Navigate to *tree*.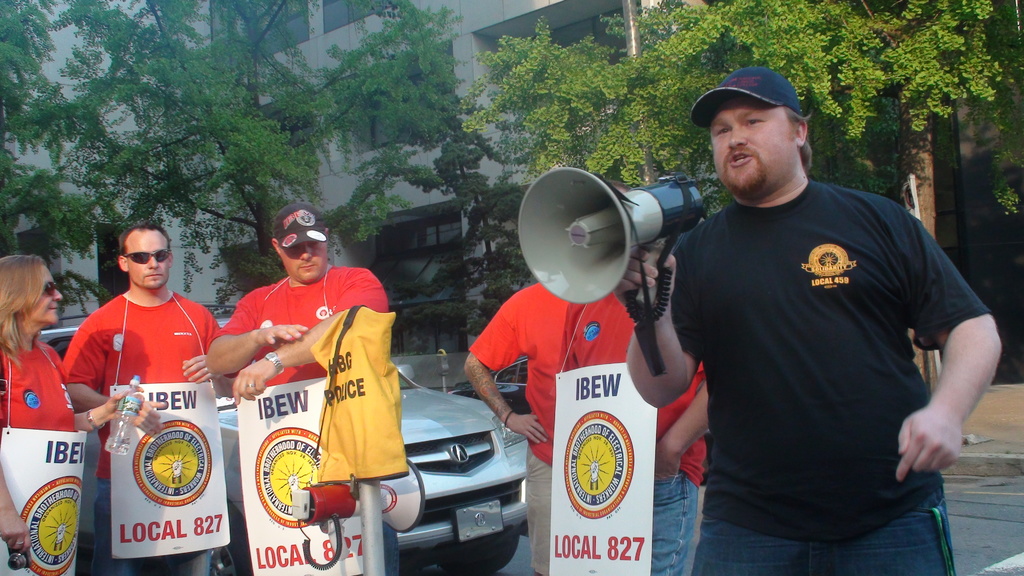
Navigation target: 460, 0, 1023, 394.
